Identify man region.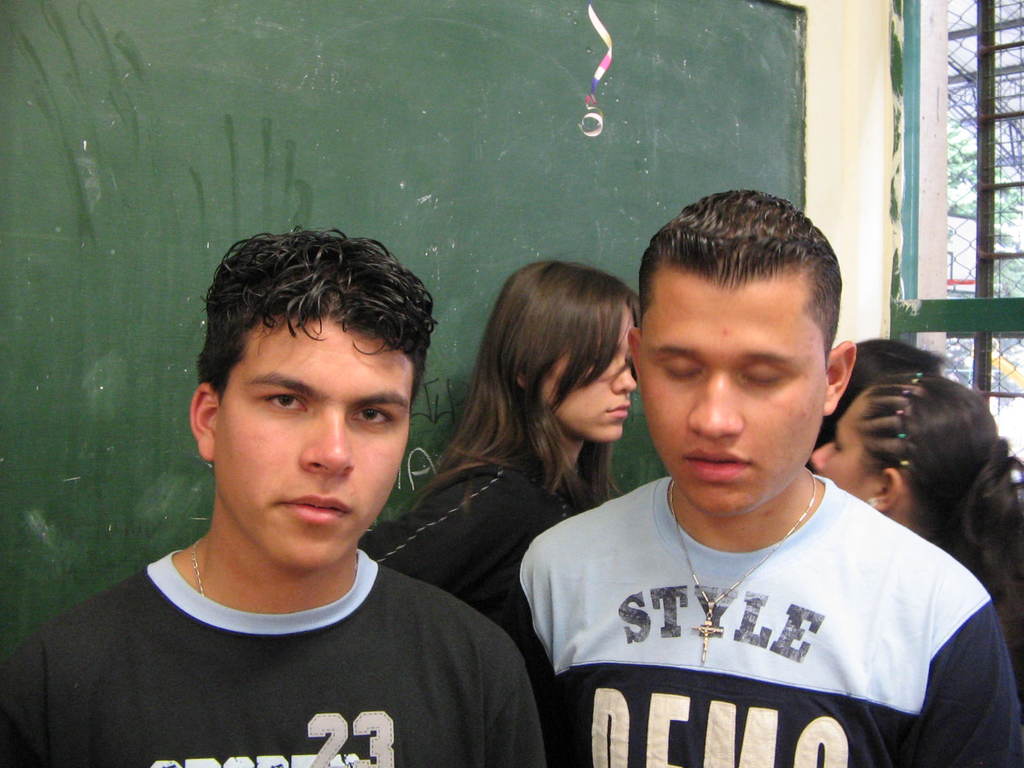
Region: box=[515, 187, 1023, 767].
